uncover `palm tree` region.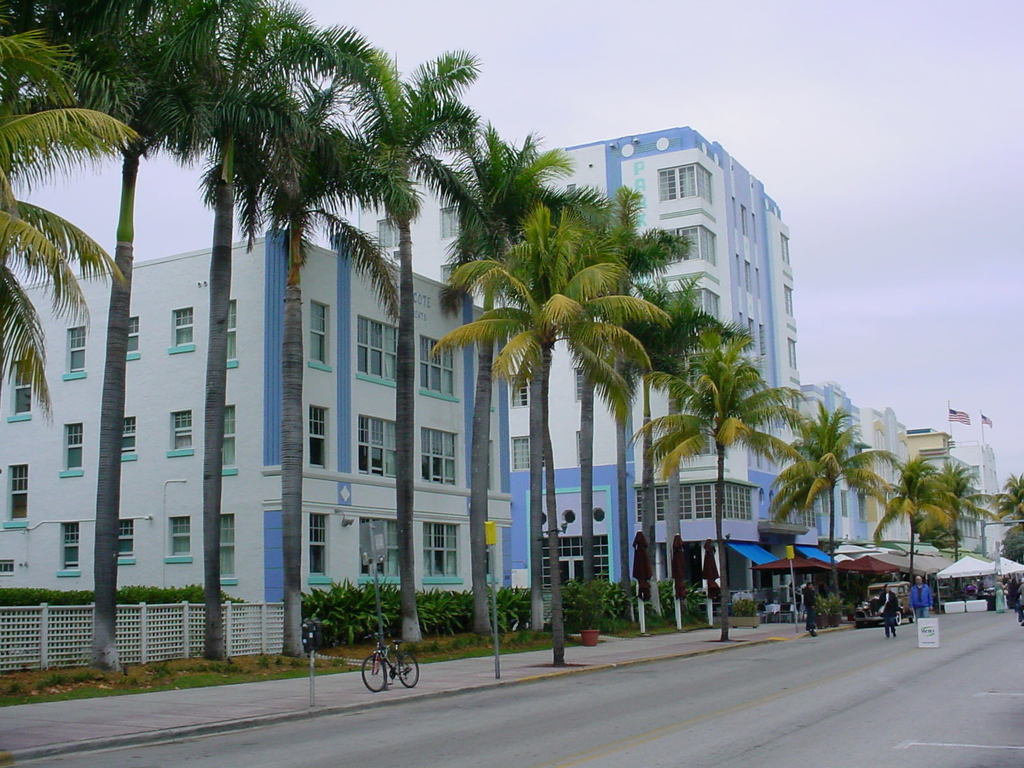
Uncovered: (790,403,865,605).
